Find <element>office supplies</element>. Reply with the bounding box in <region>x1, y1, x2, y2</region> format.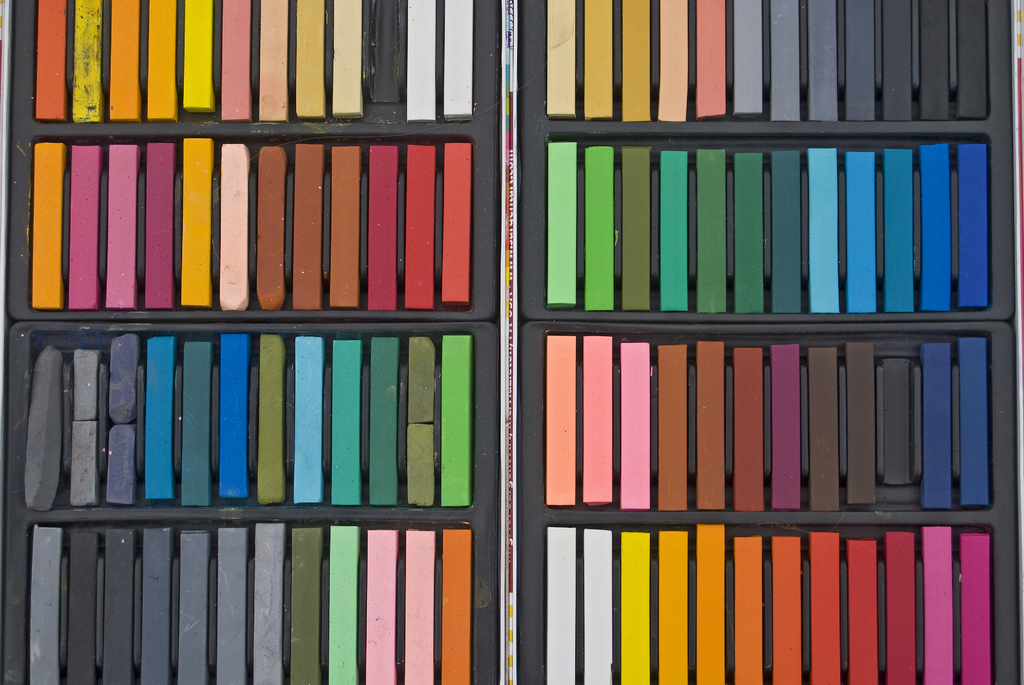
<region>66, 345, 96, 505</region>.
